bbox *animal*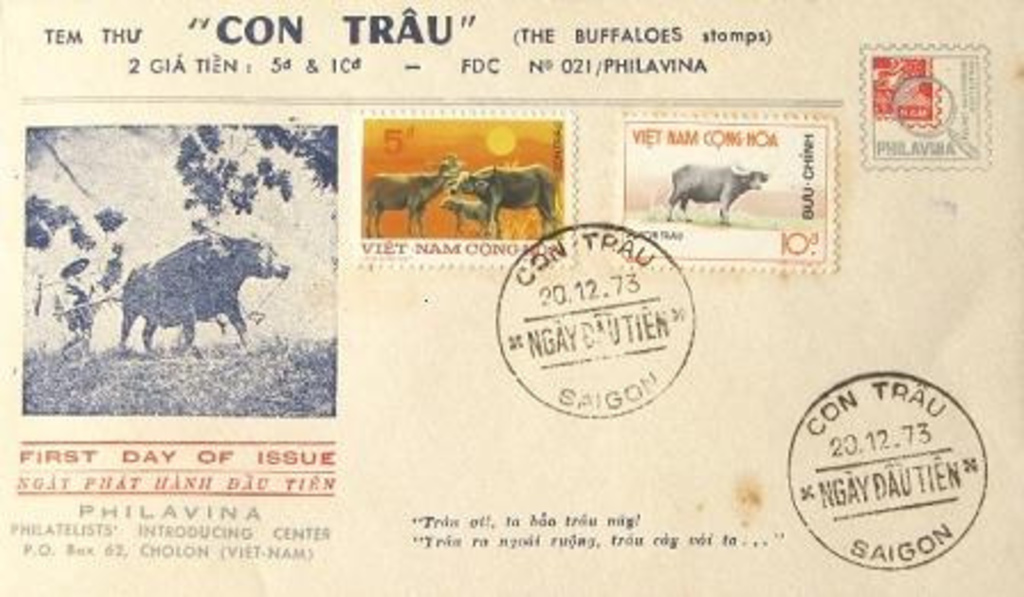
l=361, t=160, r=459, b=240
